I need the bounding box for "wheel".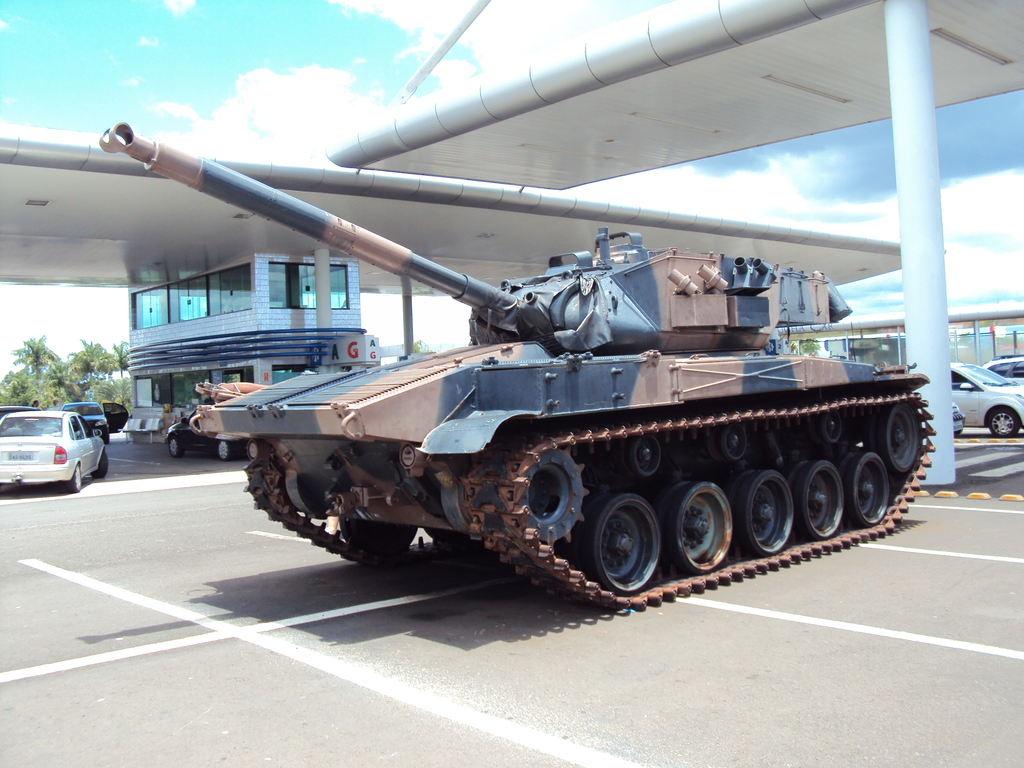
Here it is: bbox=[795, 452, 845, 543].
